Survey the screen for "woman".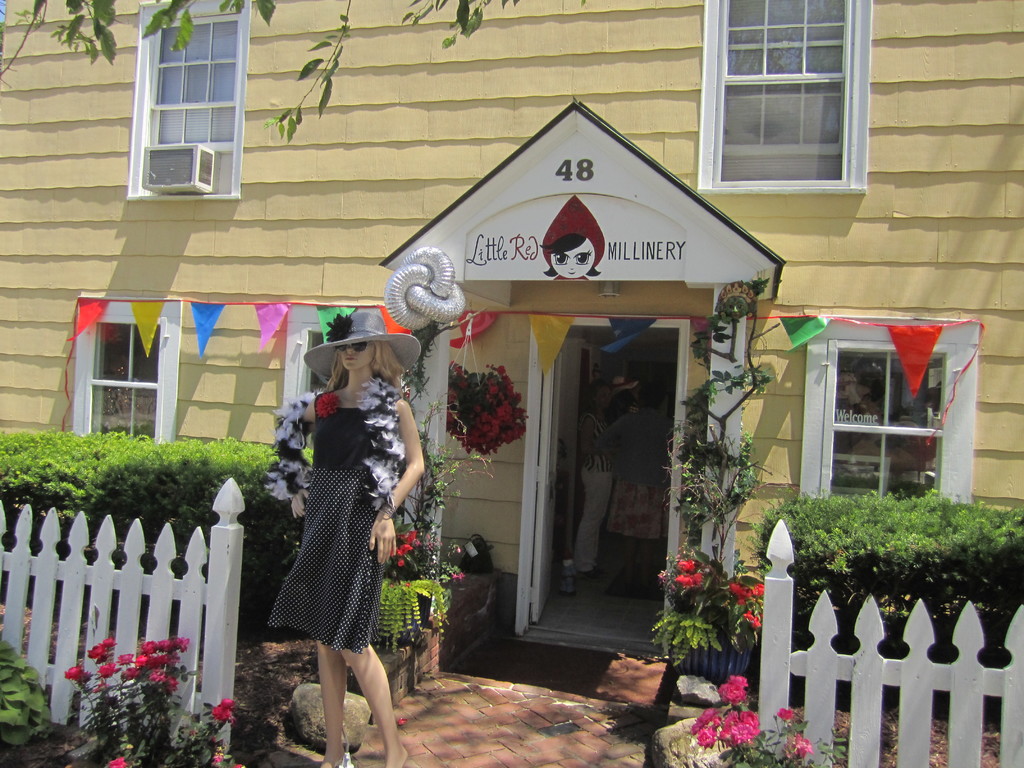
Survey found: bbox=(259, 327, 423, 724).
